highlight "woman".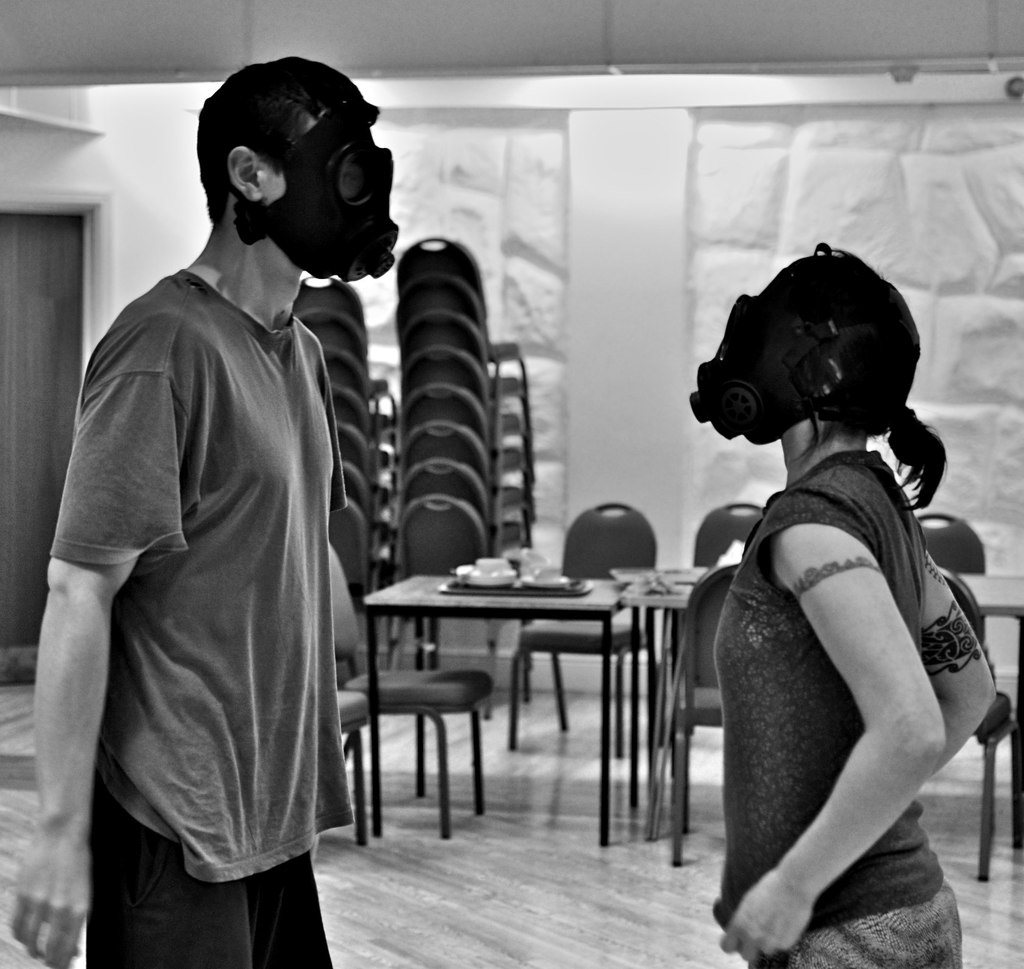
Highlighted region: detection(691, 191, 995, 968).
